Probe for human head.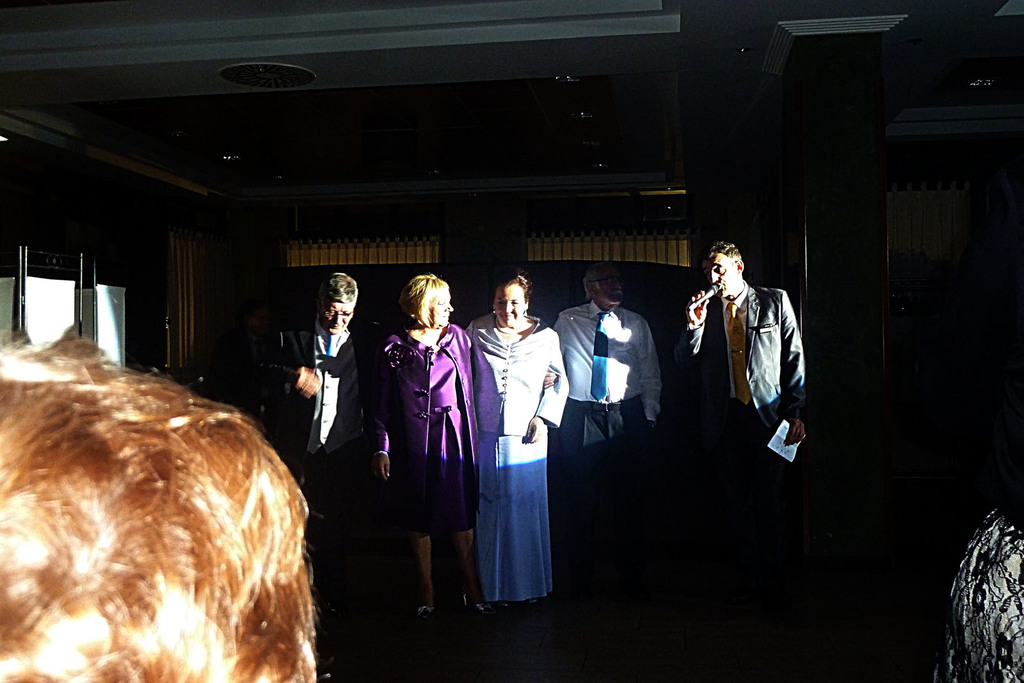
Probe result: bbox=[314, 273, 356, 335].
